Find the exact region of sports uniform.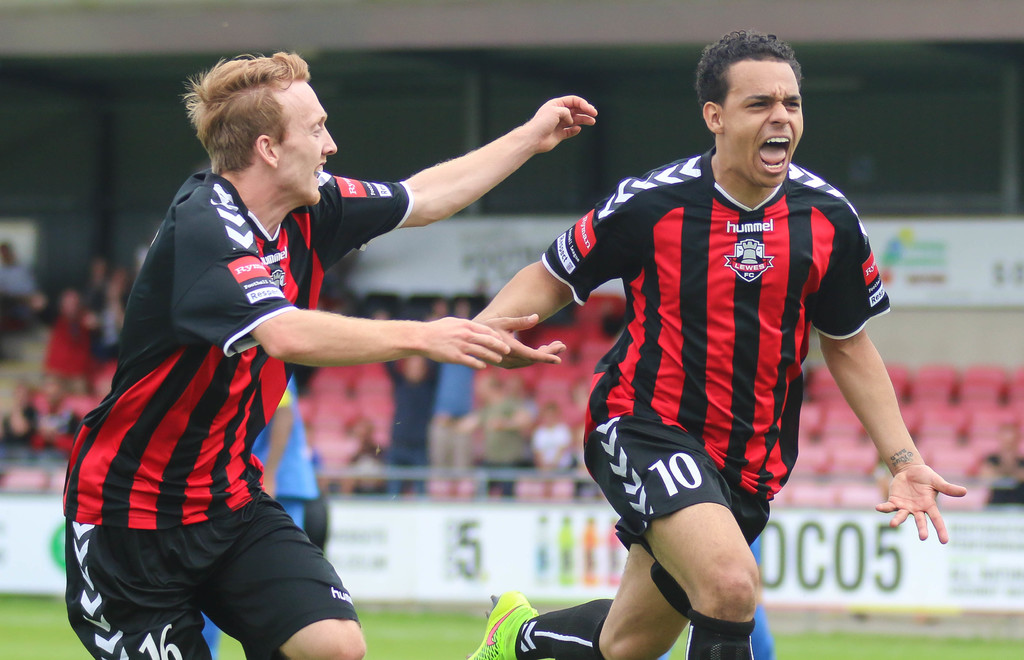
Exact region: rect(49, 166, 424, 659).
